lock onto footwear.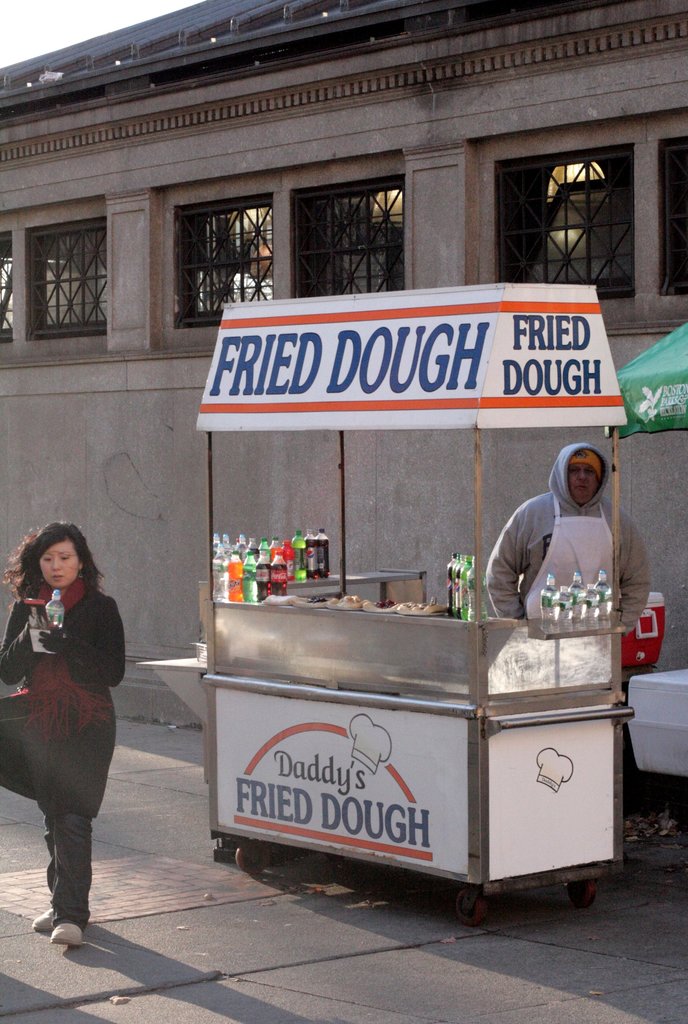
Locked: BBox(51, 925, 81, 947).
